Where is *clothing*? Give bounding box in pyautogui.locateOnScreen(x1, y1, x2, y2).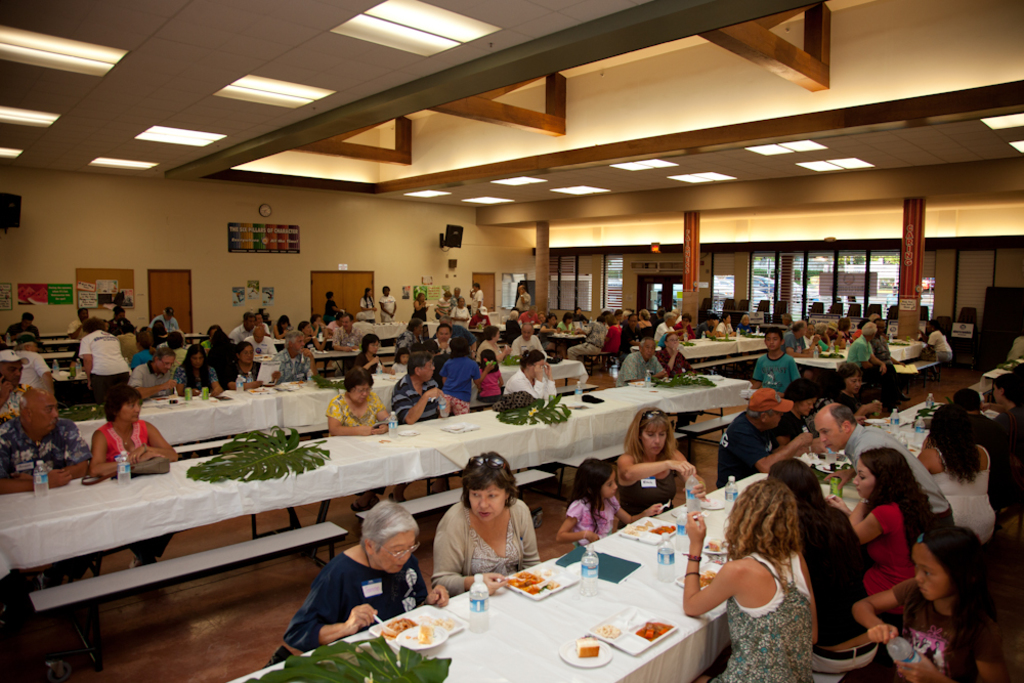
pyautogui.locateOnScreen(672, 319, 698, 339).
